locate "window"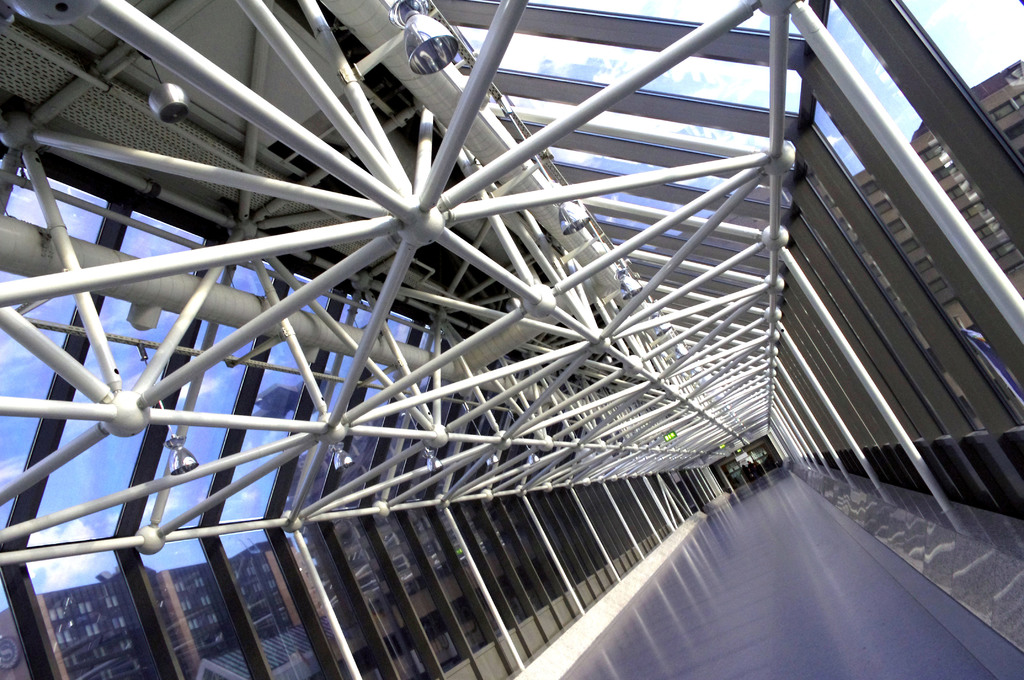
<bbox>885, 215, 911, 232</bbox>
